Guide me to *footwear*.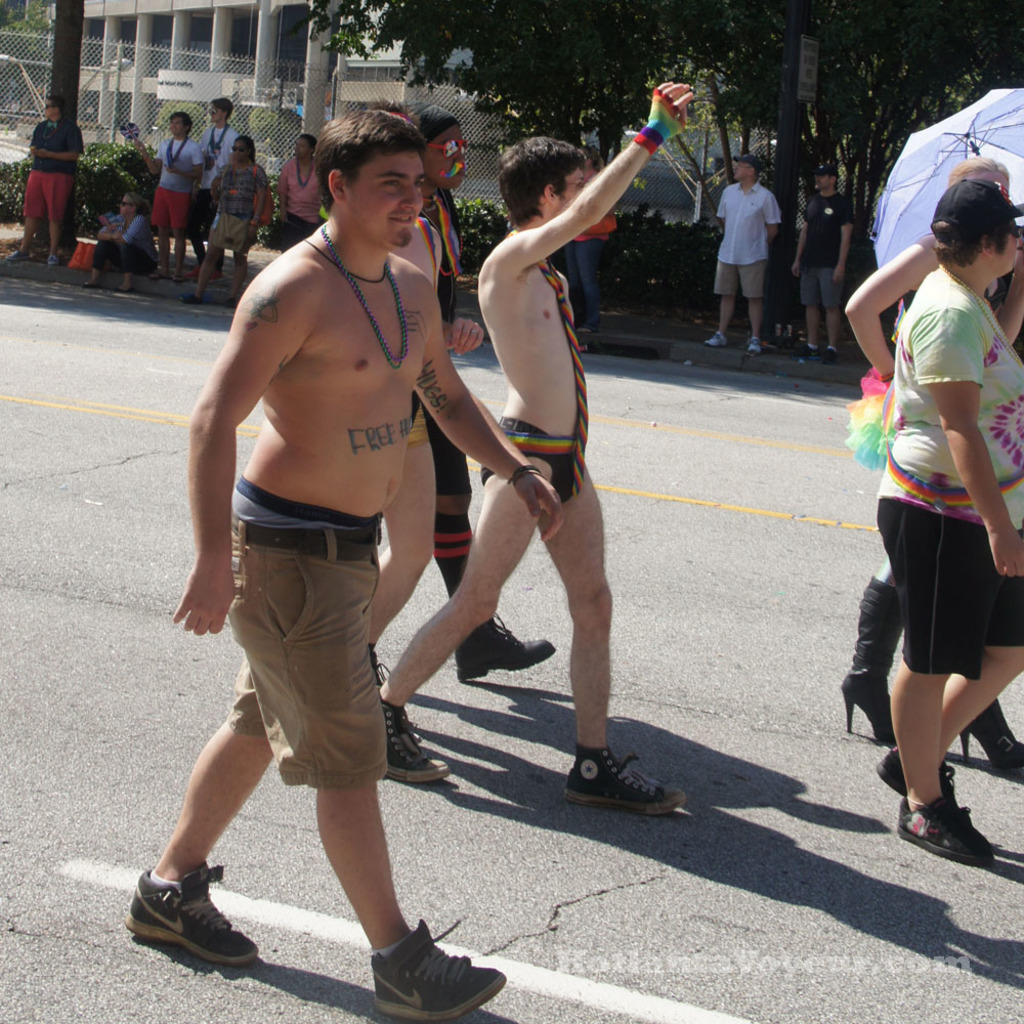
Guidance: {"x1": 740, "y1": 339, "x2": 762, "y2": 353}.
